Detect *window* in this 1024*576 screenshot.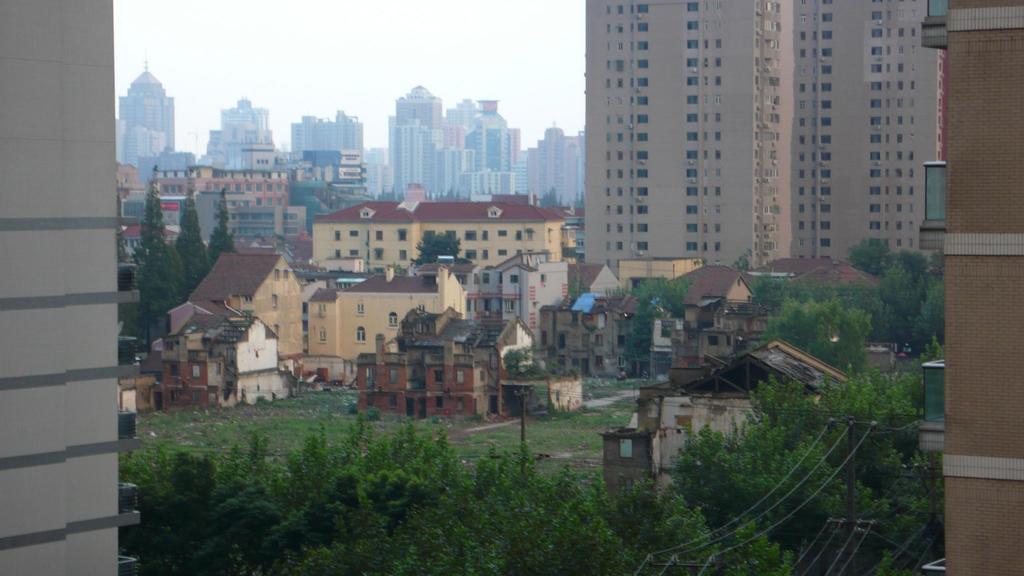
Detection: crop(246, 294, 251, 304).
